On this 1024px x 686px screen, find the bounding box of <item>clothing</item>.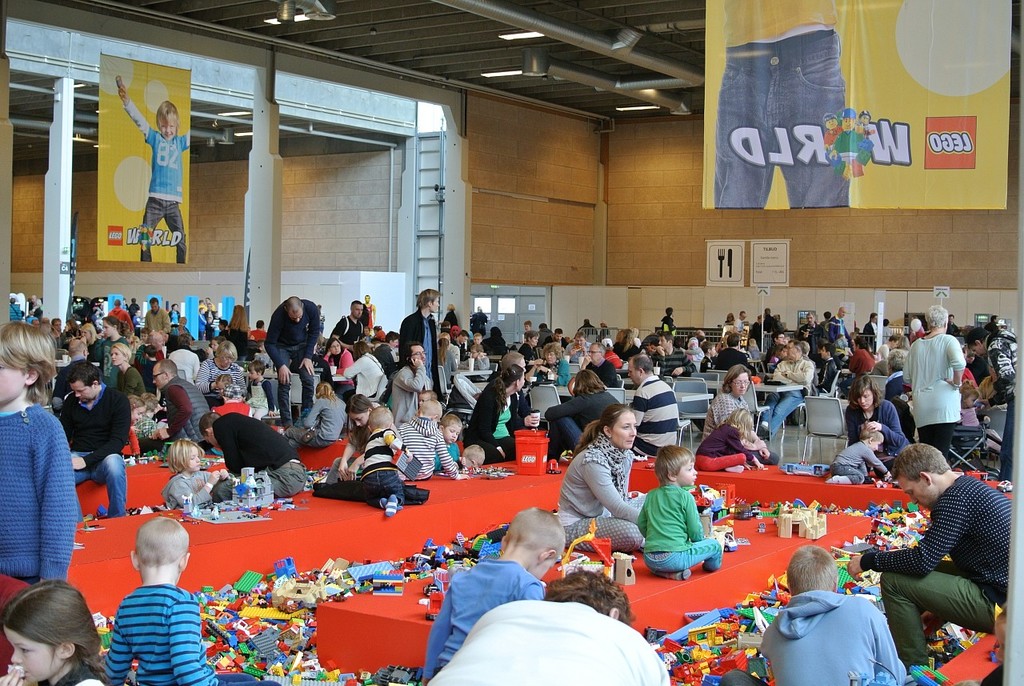
Bounding box: bbox=[123, 366, 138, 392].
